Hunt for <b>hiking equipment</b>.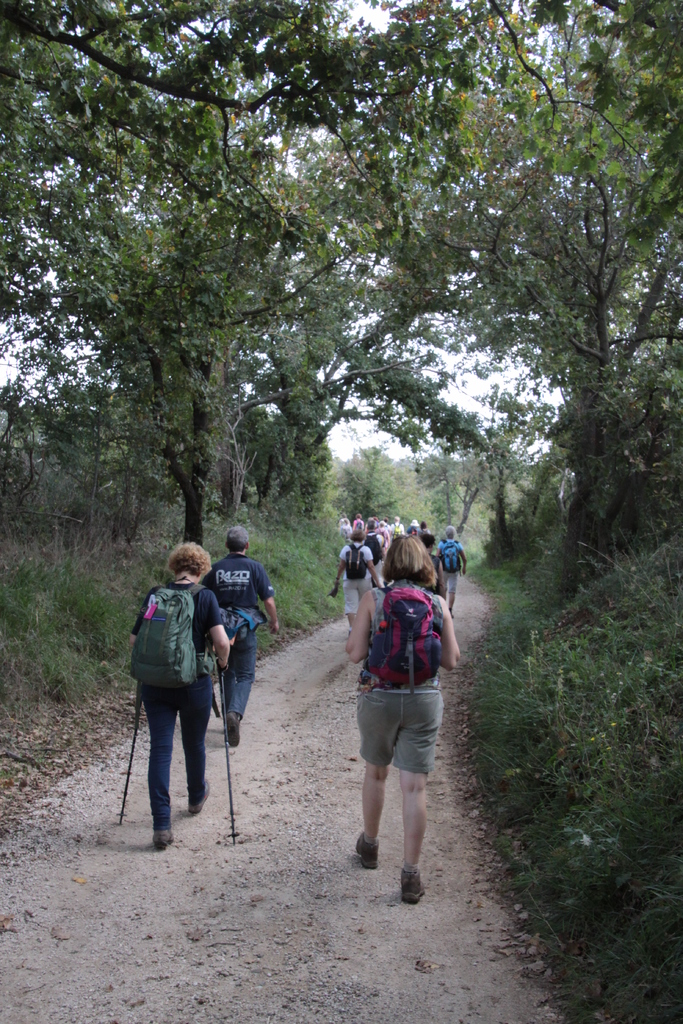
Hunted down at bbox(150, 823, 179, 854).
